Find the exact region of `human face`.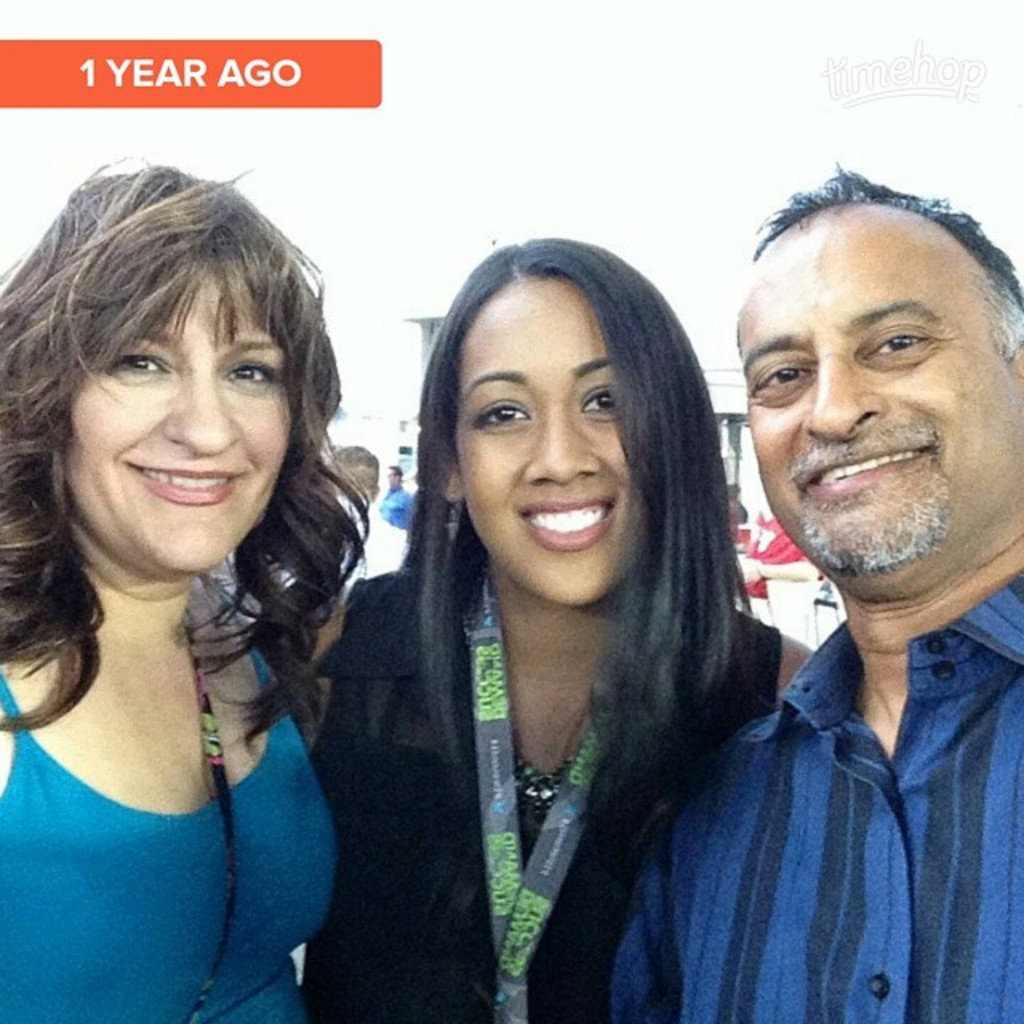
Exact region: detection(458, 283, 638, 608).
